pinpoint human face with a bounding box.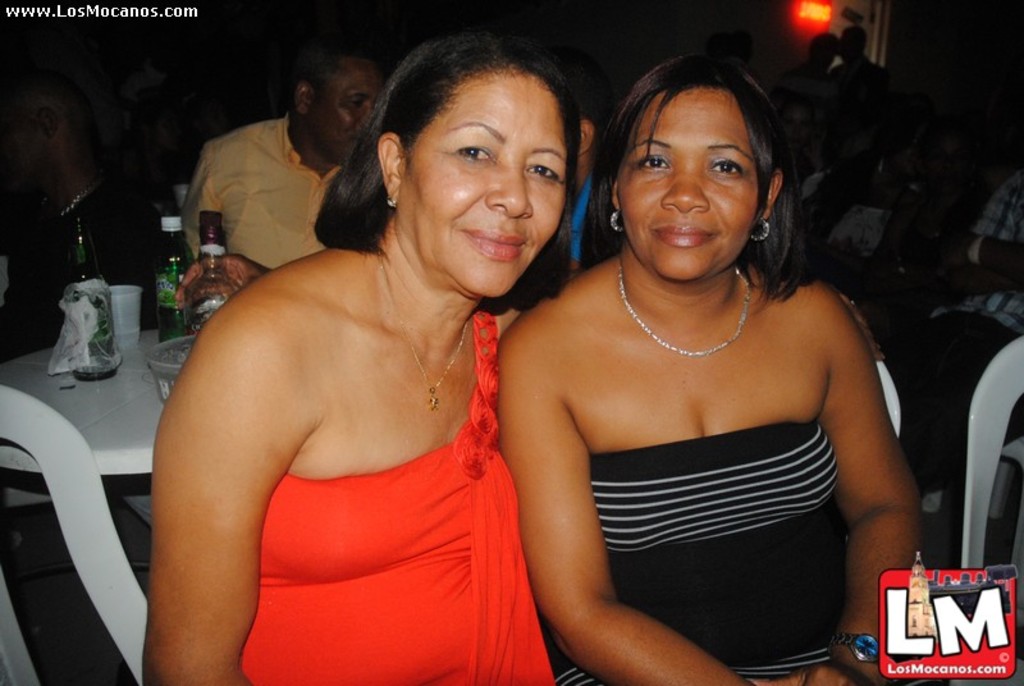
l=618, t=84, r=755, b=283.
